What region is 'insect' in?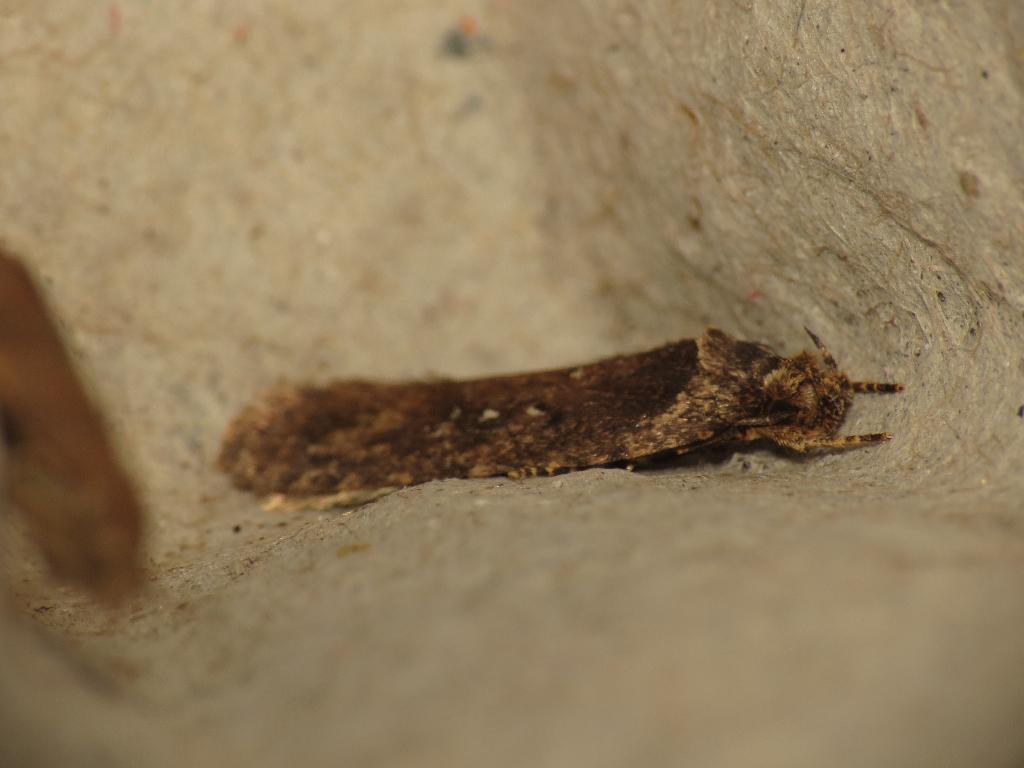
crop(218, 326, 906, 505).
